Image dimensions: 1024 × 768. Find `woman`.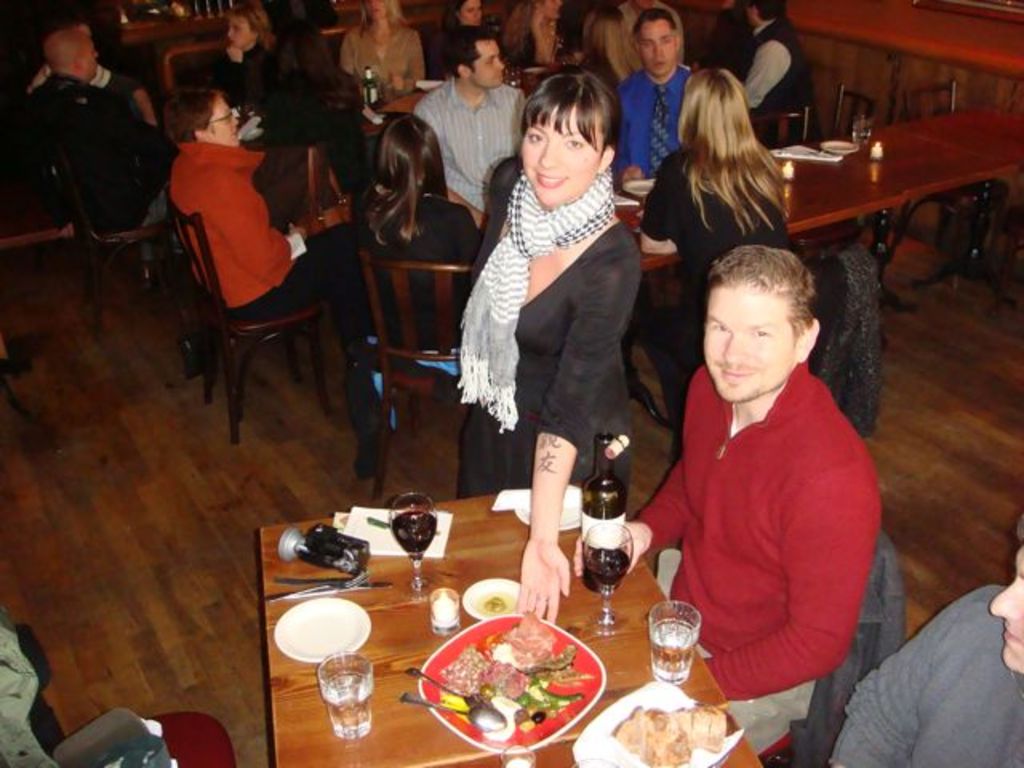
box=[344, 115, 483, 478].
